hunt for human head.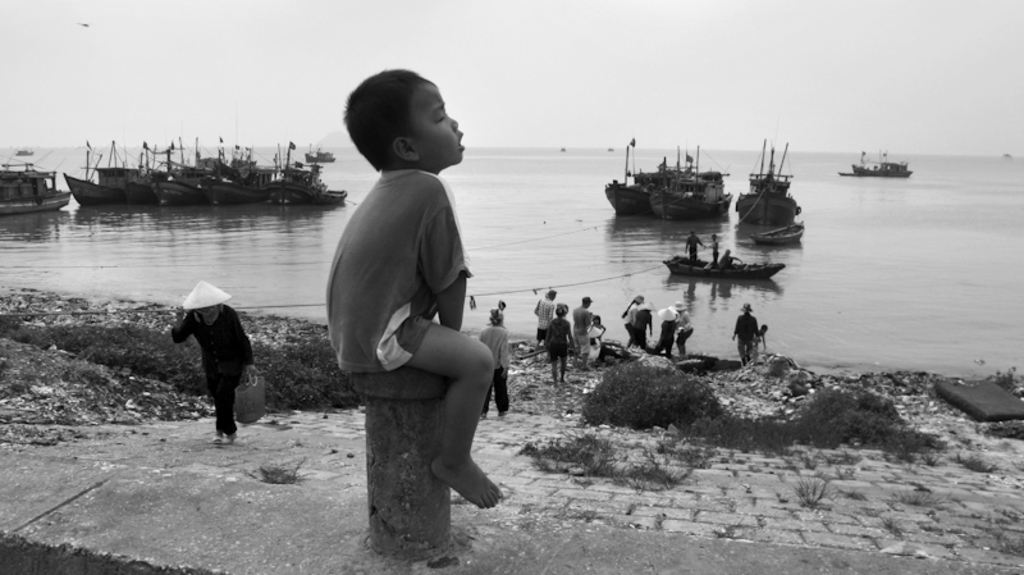
Hunted down at 334:67:466:172.
